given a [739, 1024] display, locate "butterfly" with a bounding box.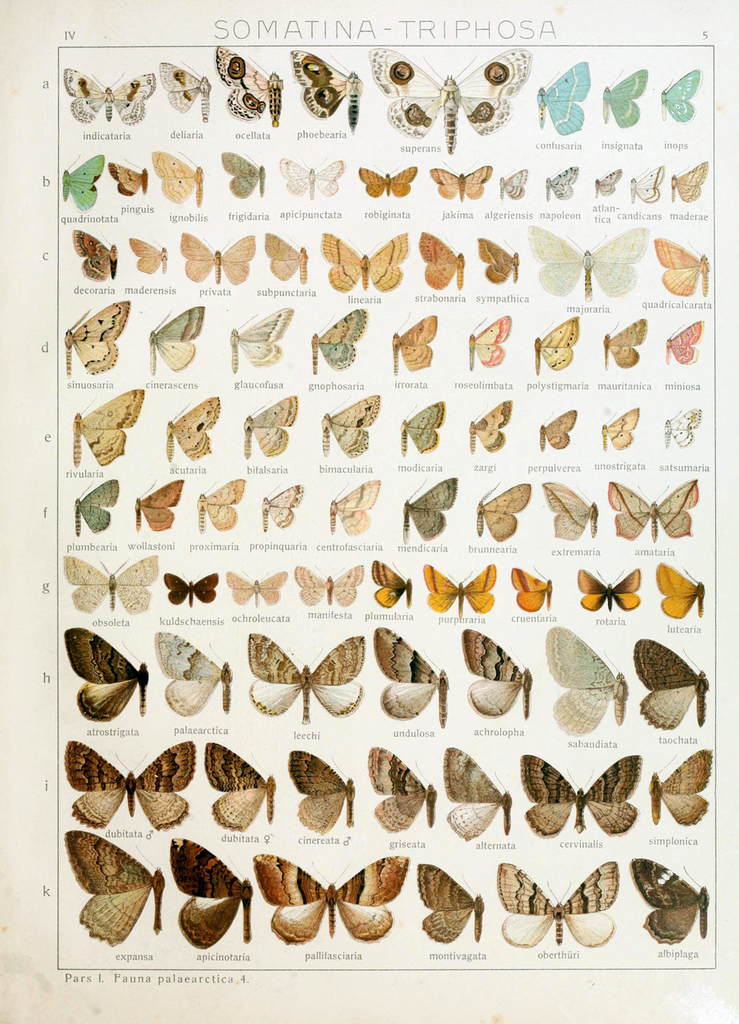
Located: [57,547,160,614].
